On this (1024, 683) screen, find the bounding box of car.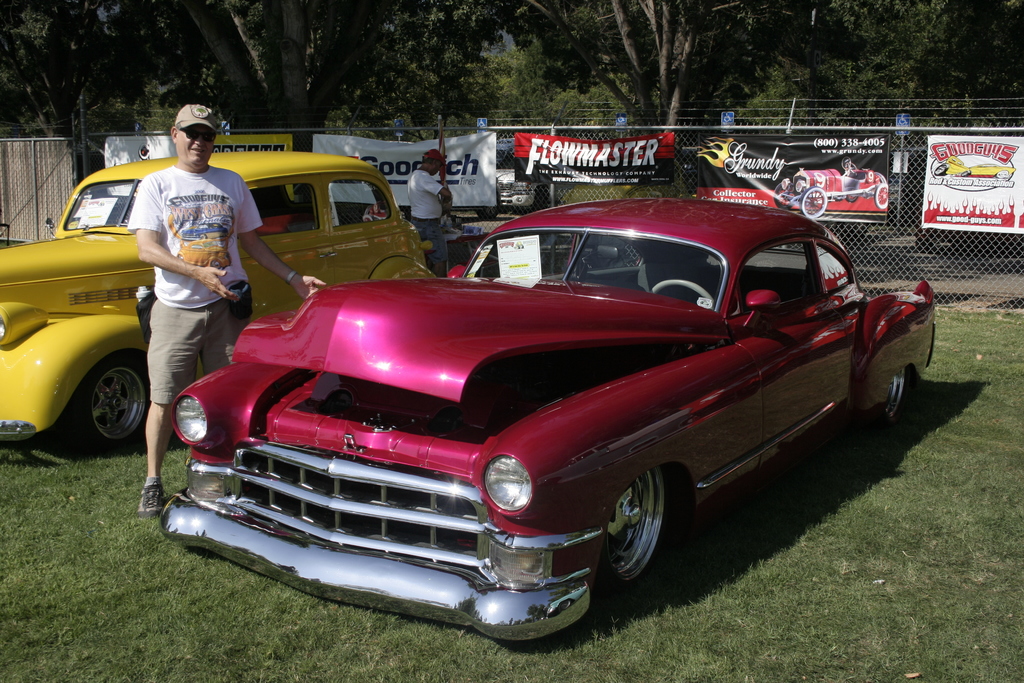
Bounding box: [left=159, top=197, right=934, bottom=636].
